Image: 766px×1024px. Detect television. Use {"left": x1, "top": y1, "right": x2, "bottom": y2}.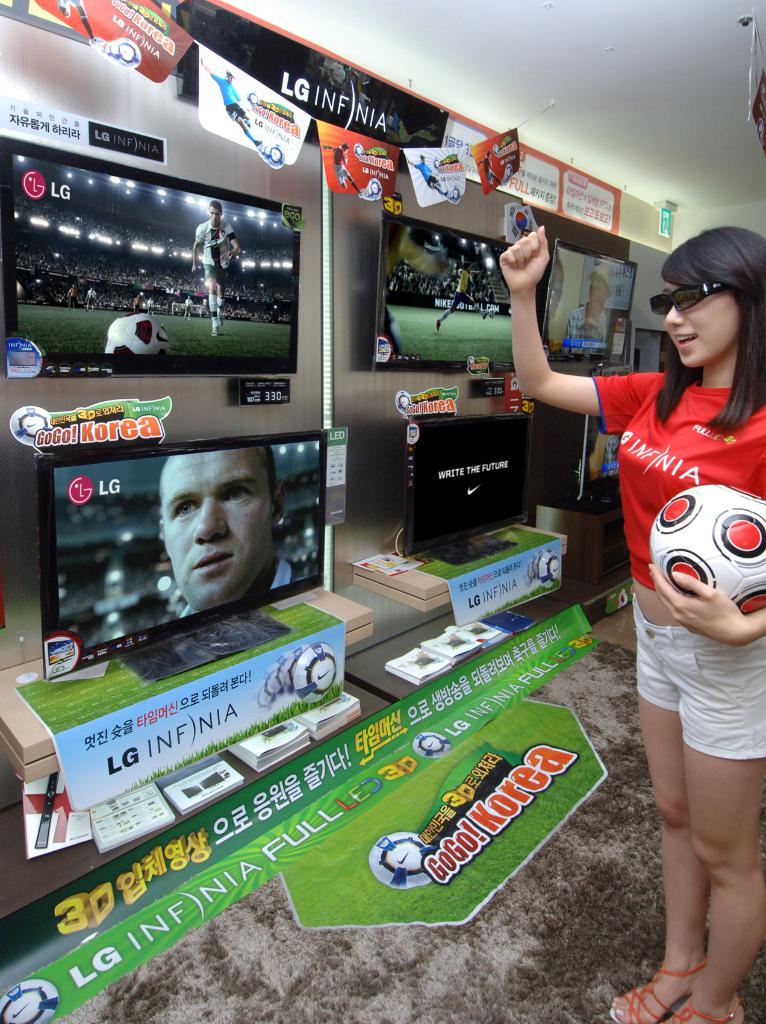
{"left": 403, "top": 412, "right": 541, "bottom": 547}.
